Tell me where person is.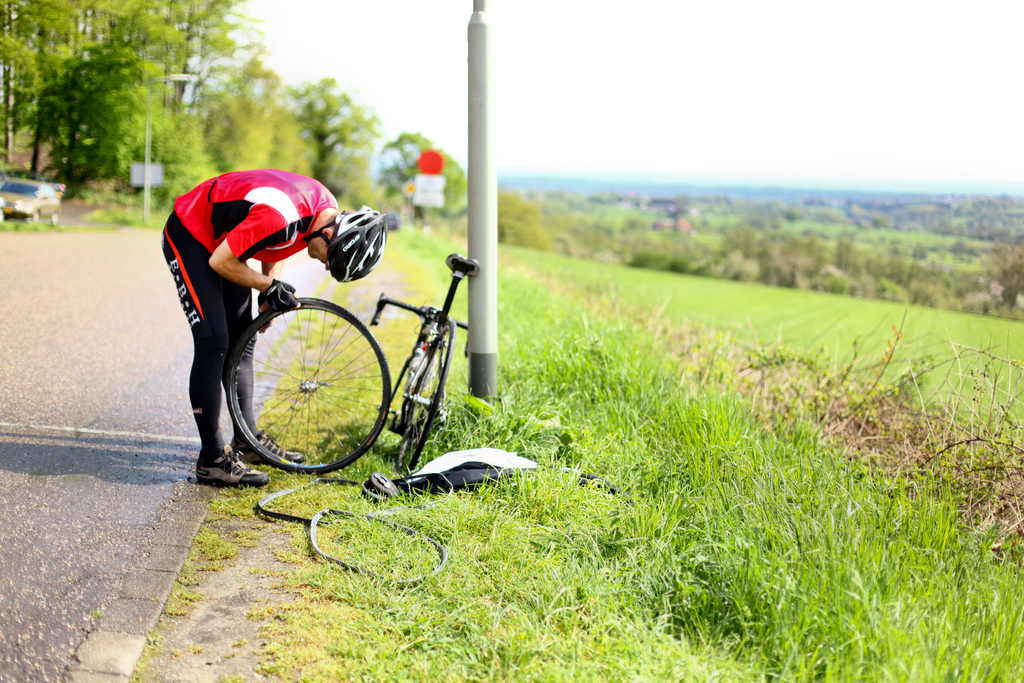
person is at [x1=163, y1=144, x2=369, y2=448].
